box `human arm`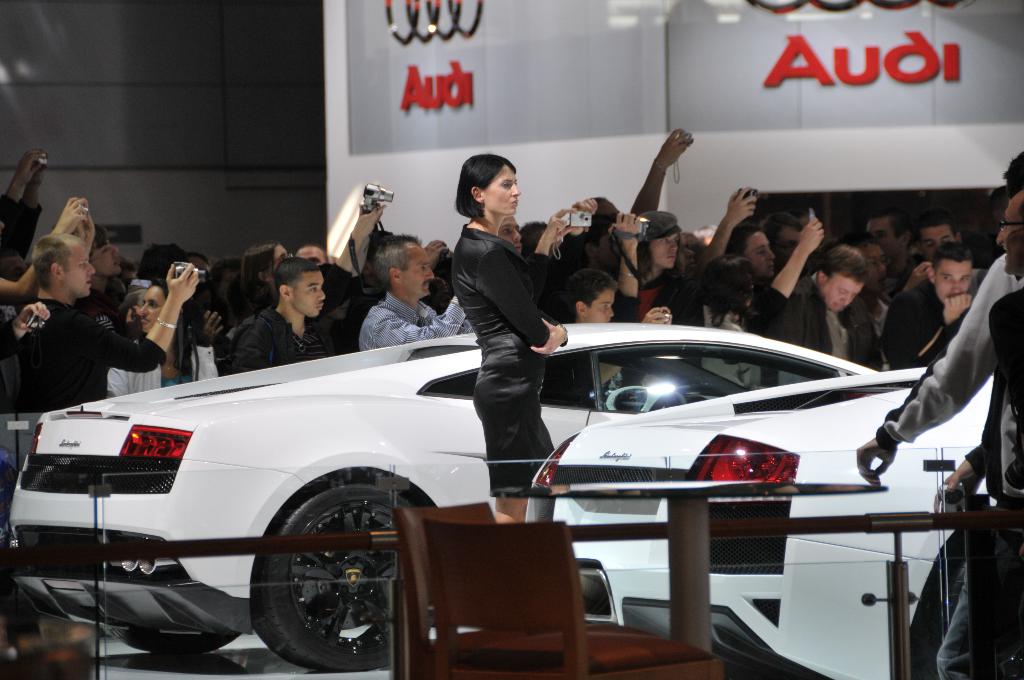
x1=0, y1=200, x2=88, y2=303
